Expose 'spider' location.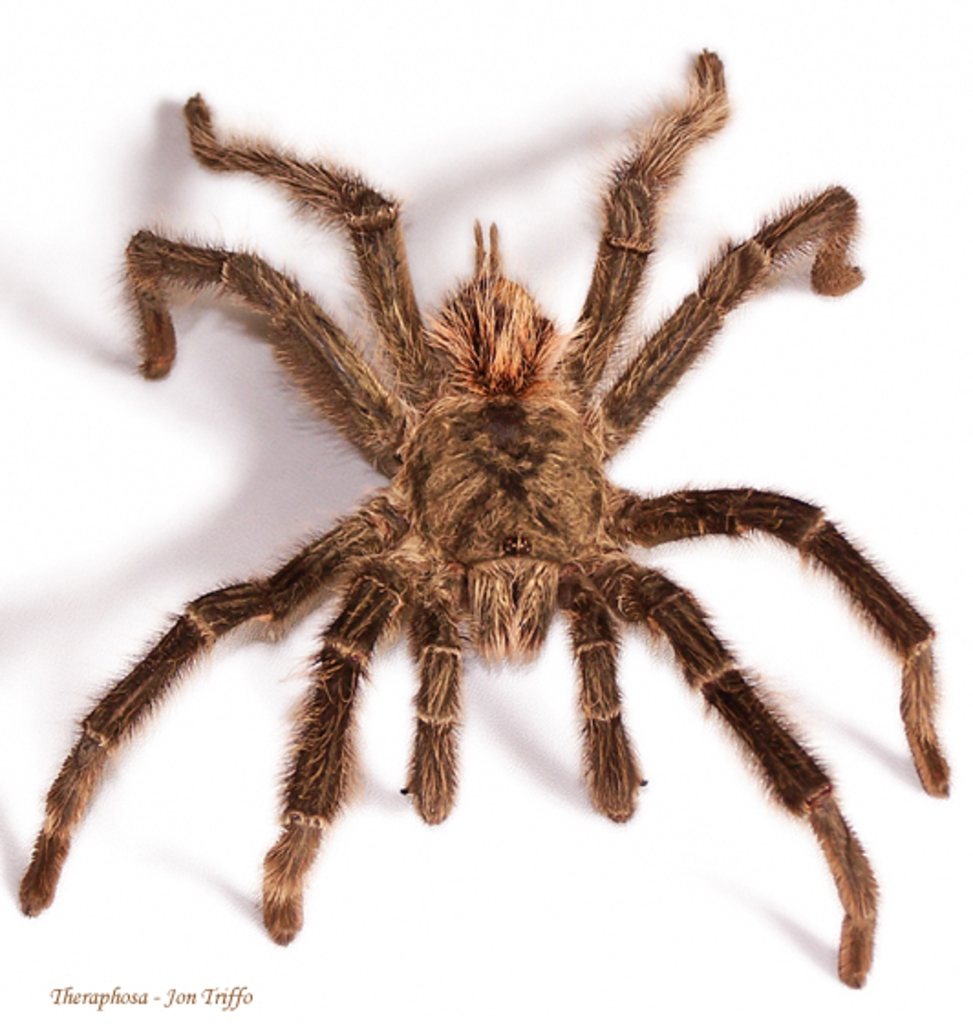
Exposed at 13, 44, 955, 997.
